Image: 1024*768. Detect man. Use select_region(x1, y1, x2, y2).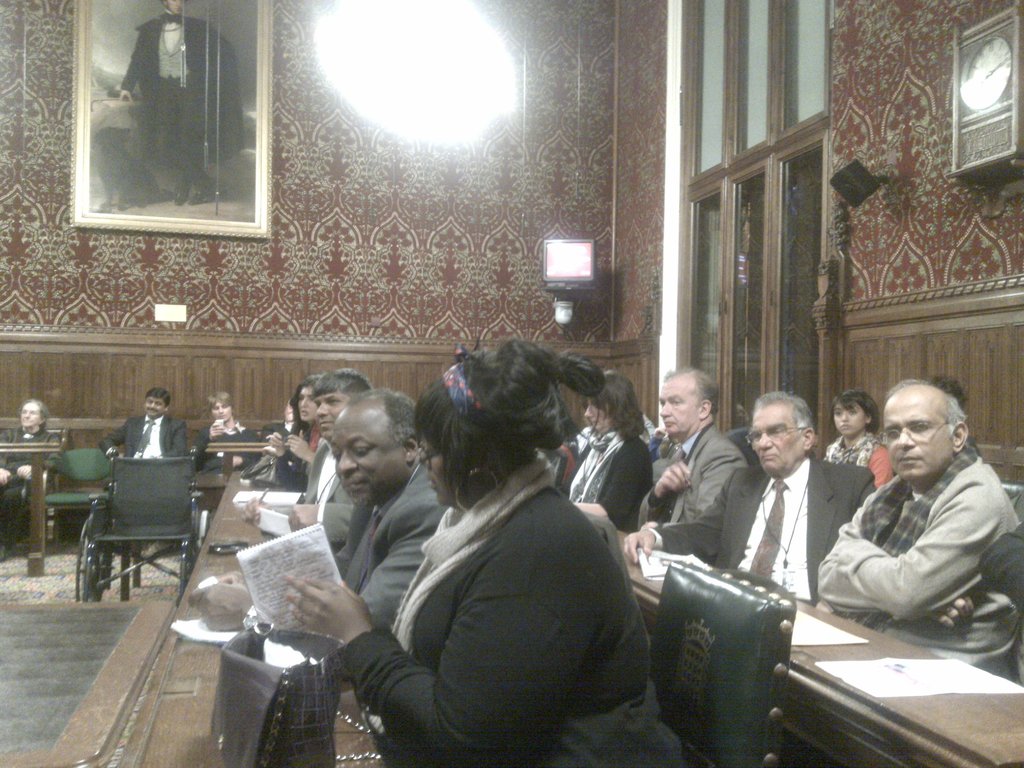
select_region(193, 392, 257, 481).
